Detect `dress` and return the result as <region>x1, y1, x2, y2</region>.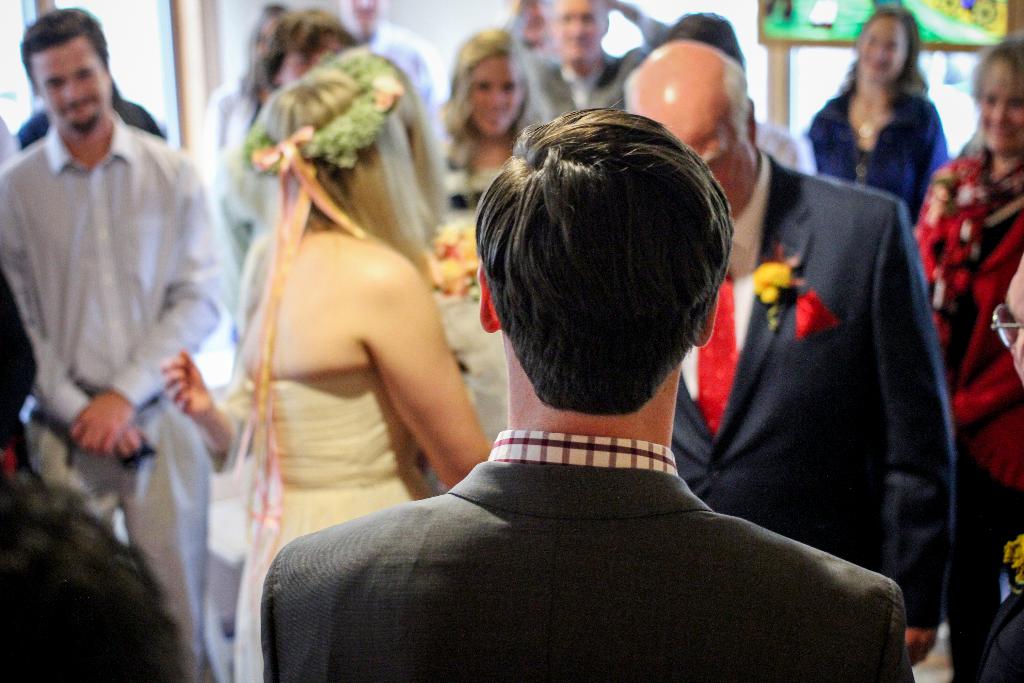
<region>230, 361, 440, 679</region>.
